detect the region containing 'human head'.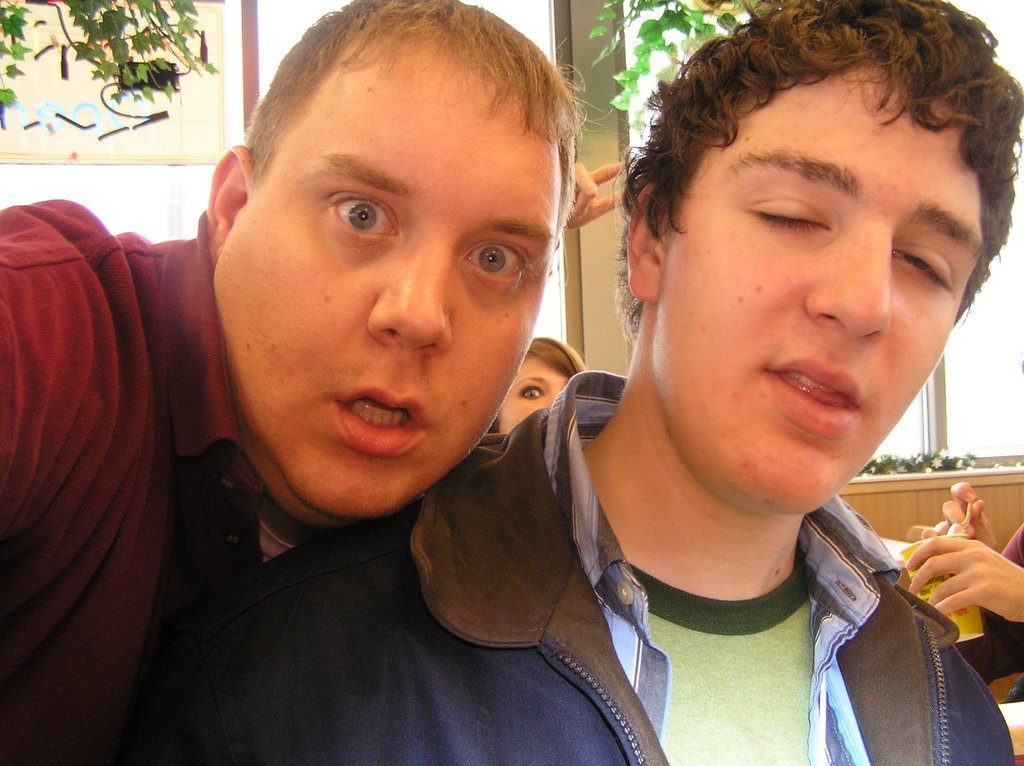
BBox(499, 338, 585, 436).
